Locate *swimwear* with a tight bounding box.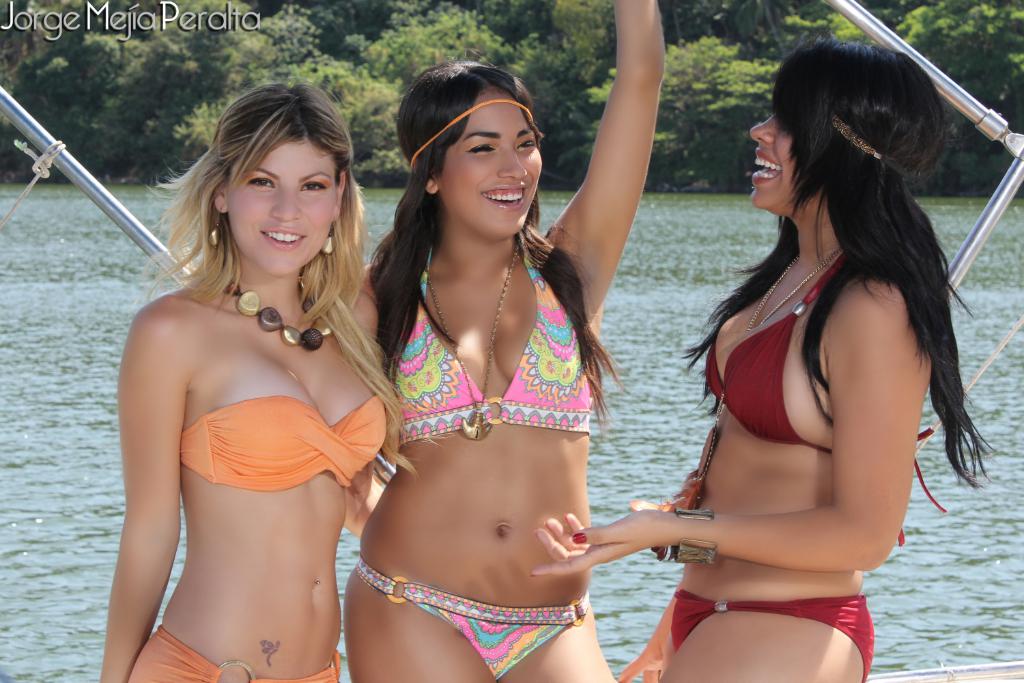
bbox(666, 586, 879, 681).
